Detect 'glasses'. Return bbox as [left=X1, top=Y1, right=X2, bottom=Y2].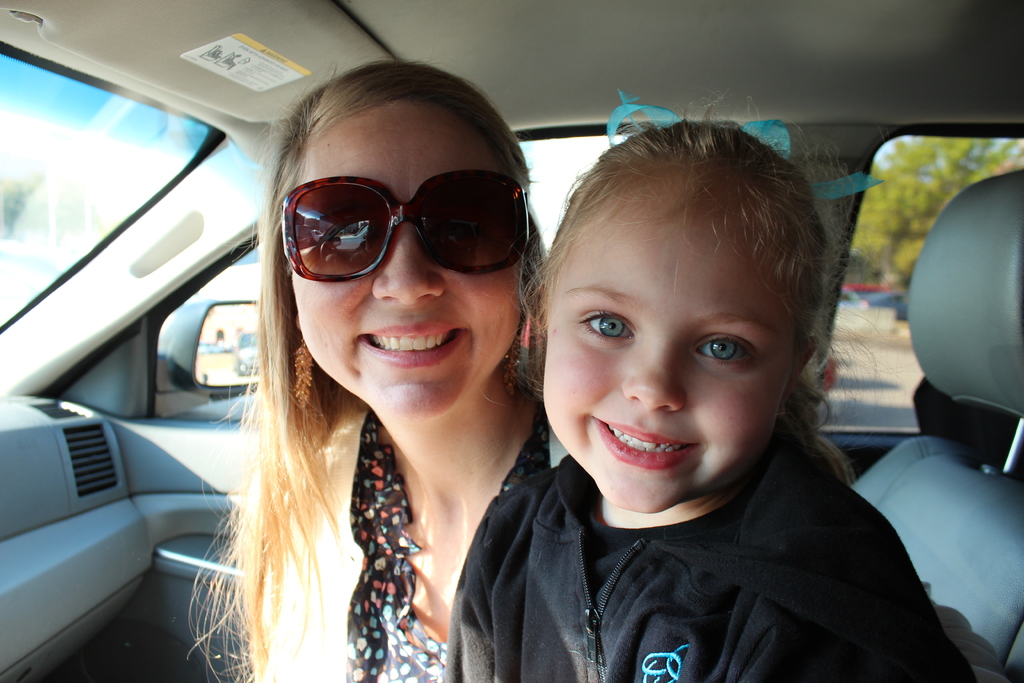
[left=268, top=172, right=536, bottom=272].
